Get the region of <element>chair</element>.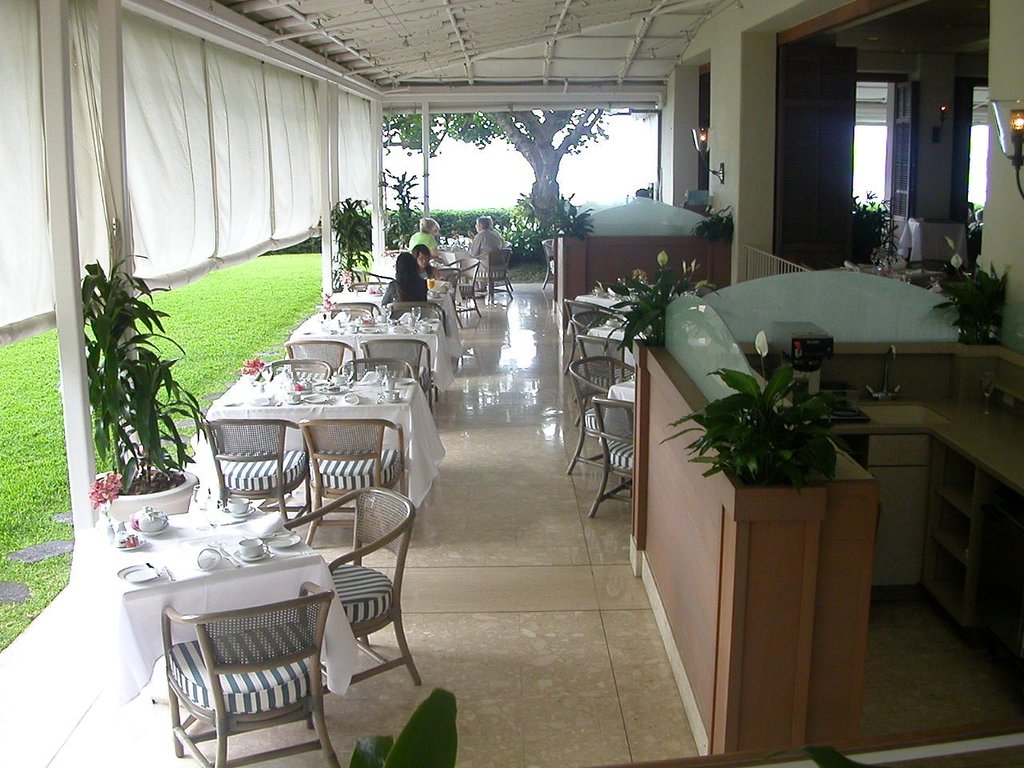
crop(286, 334, 358, 382).
